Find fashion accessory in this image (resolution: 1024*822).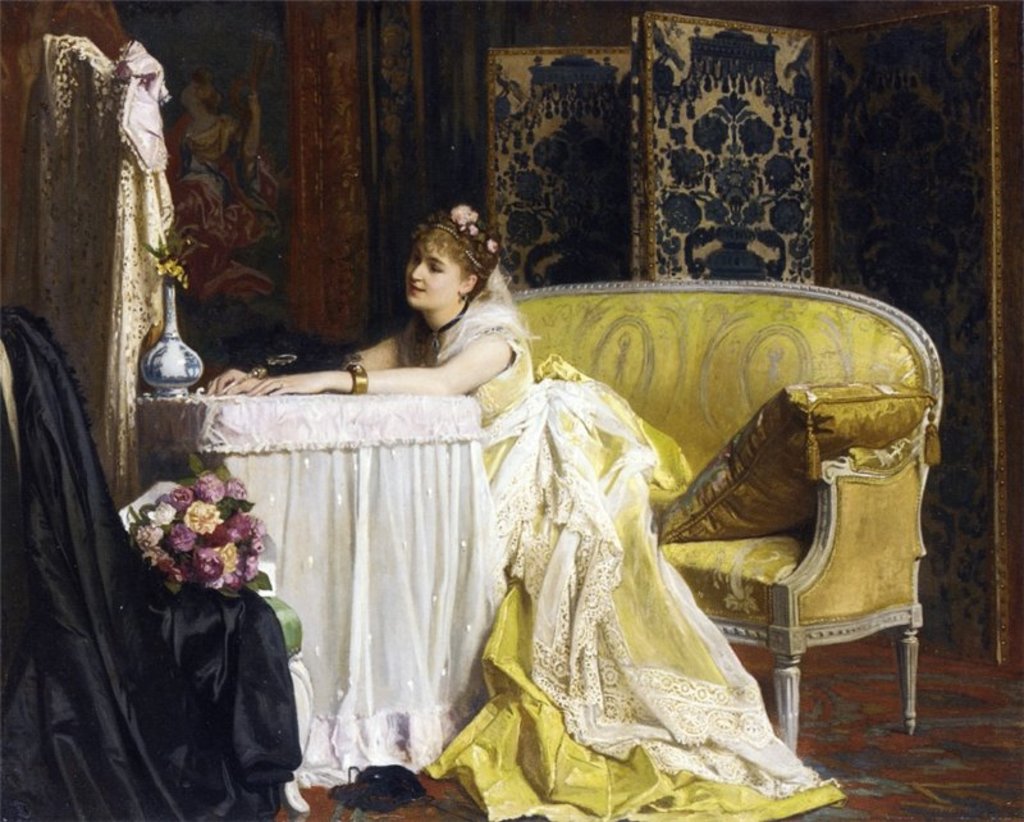
449 201 502 254.
